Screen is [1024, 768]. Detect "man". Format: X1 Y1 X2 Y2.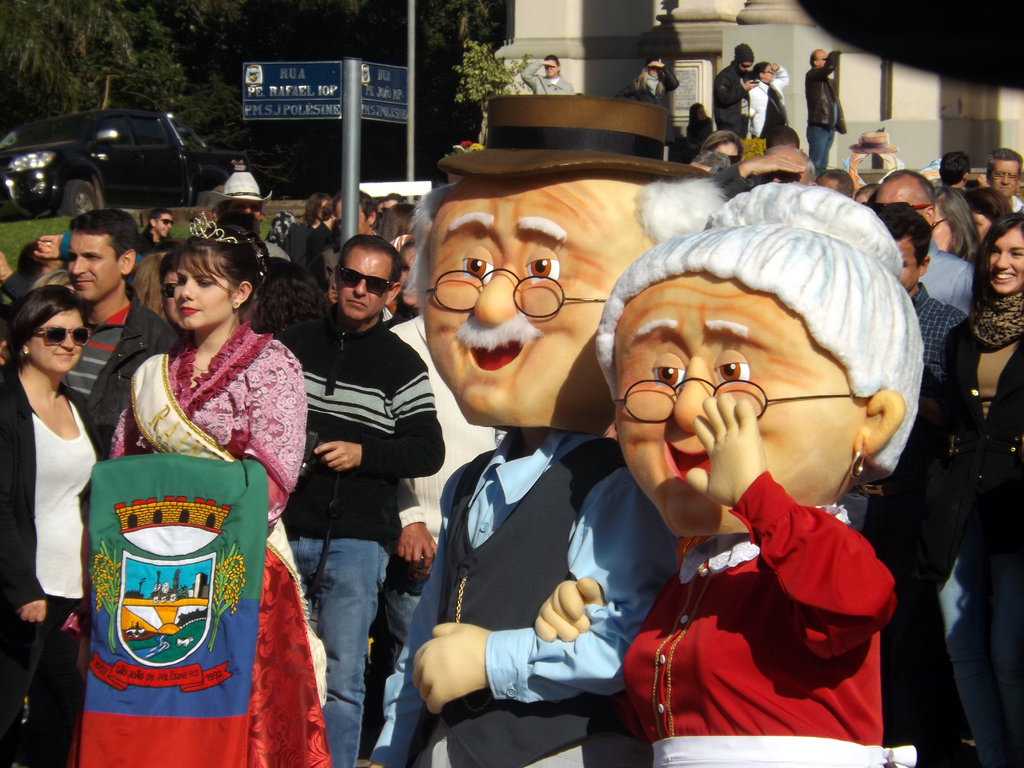
59 209 179 444.
